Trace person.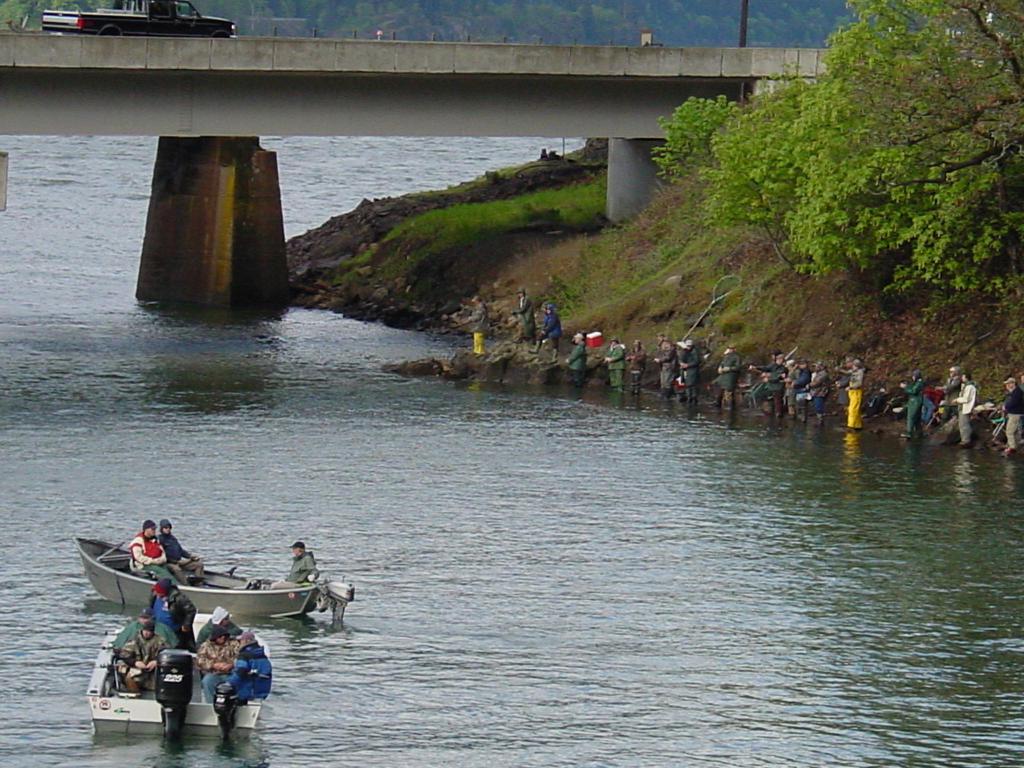
Traced to x1=559, y1=328, x2=586, y2=386.
